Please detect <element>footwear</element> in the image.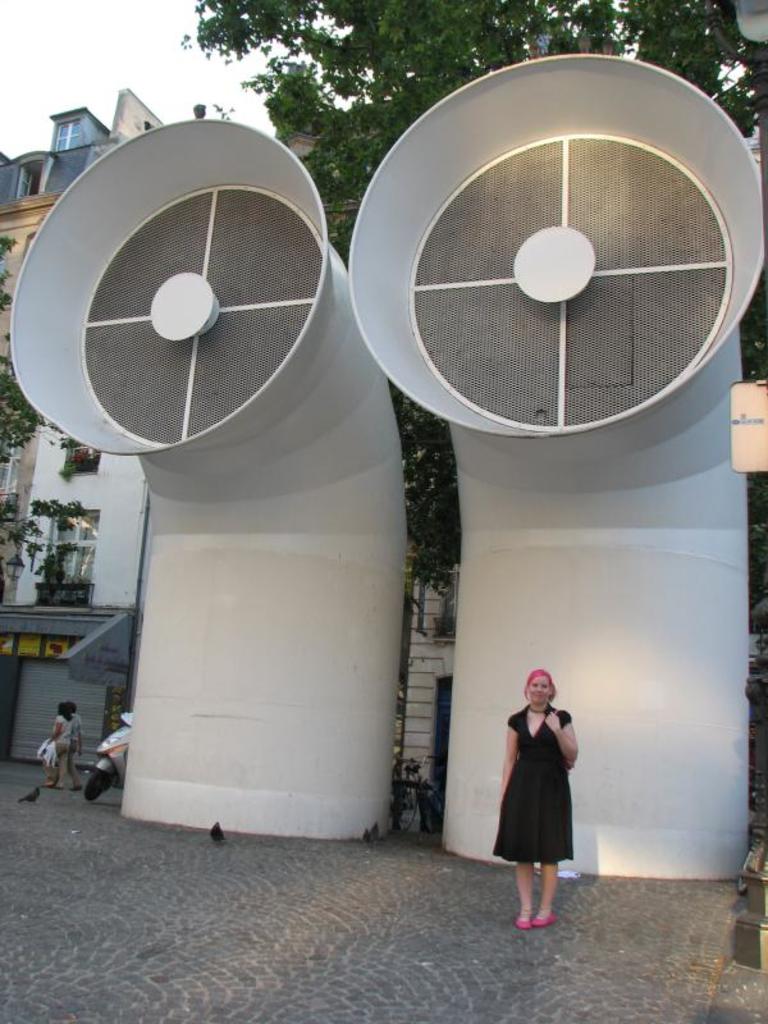
(512, 910, 534, 938).
